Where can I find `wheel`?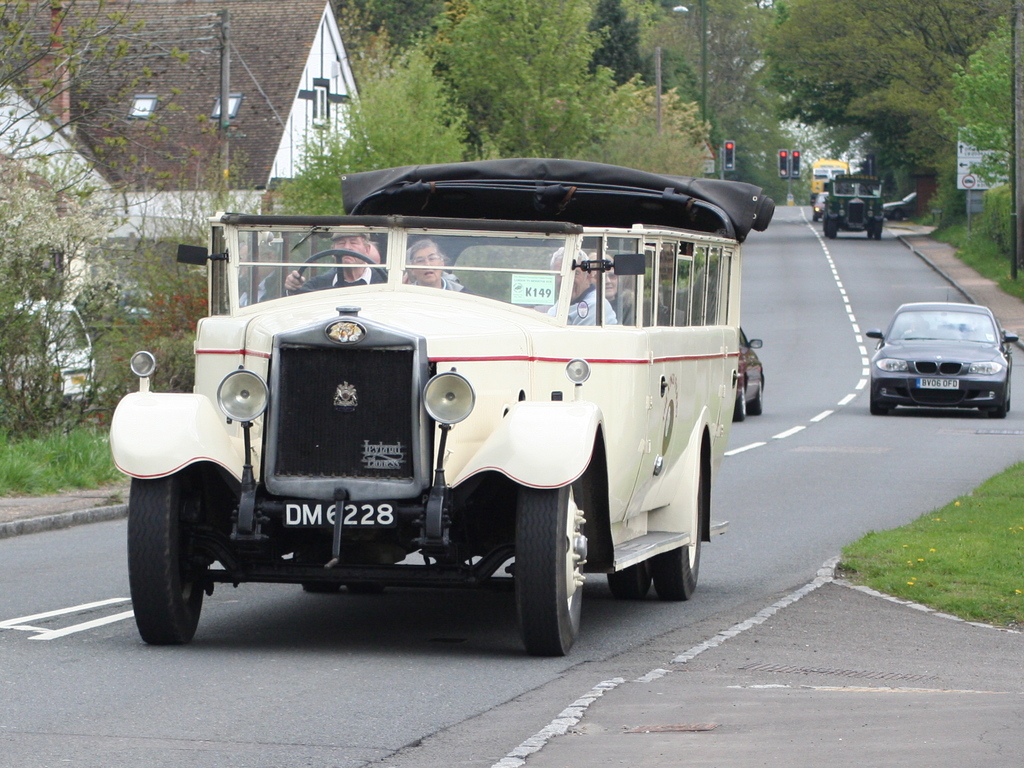
You can find it at (x1=829, y1=225, x2=835, y2=236).
